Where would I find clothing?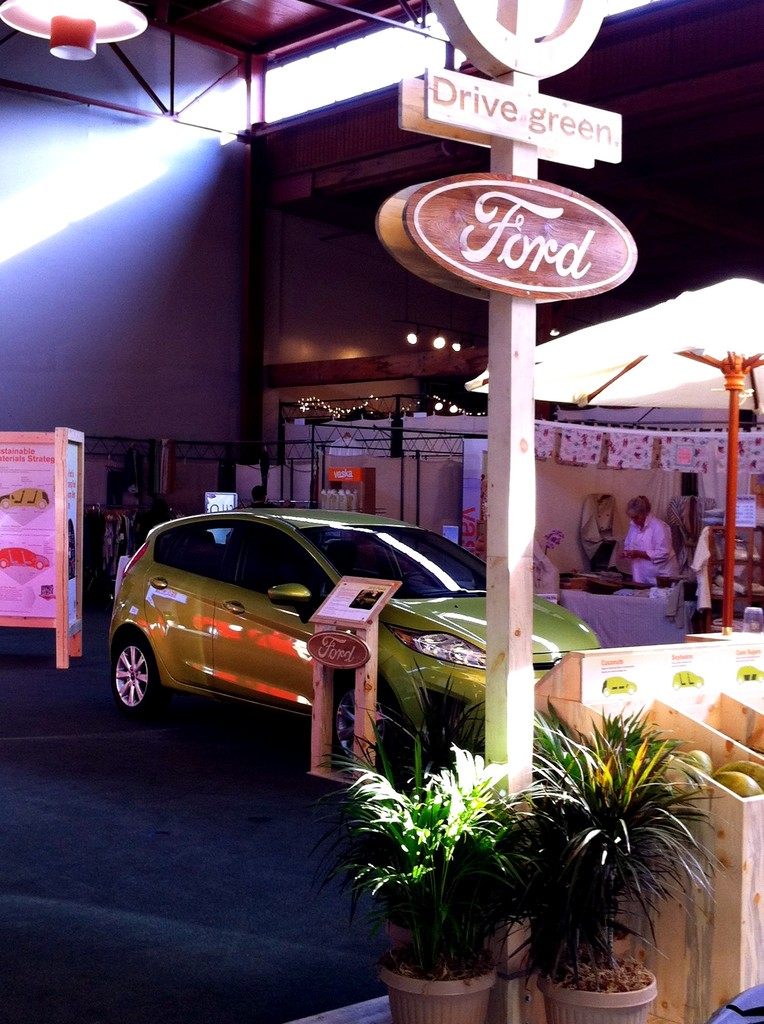
At (255, 499, 272, 506).
